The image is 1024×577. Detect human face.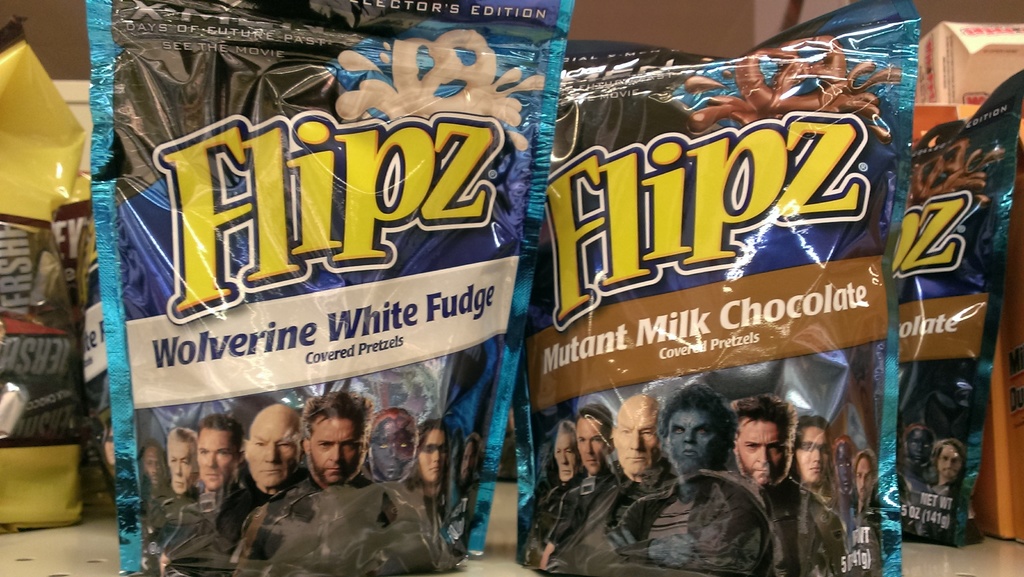
Detection: box=[937, 444, 961, 481].
